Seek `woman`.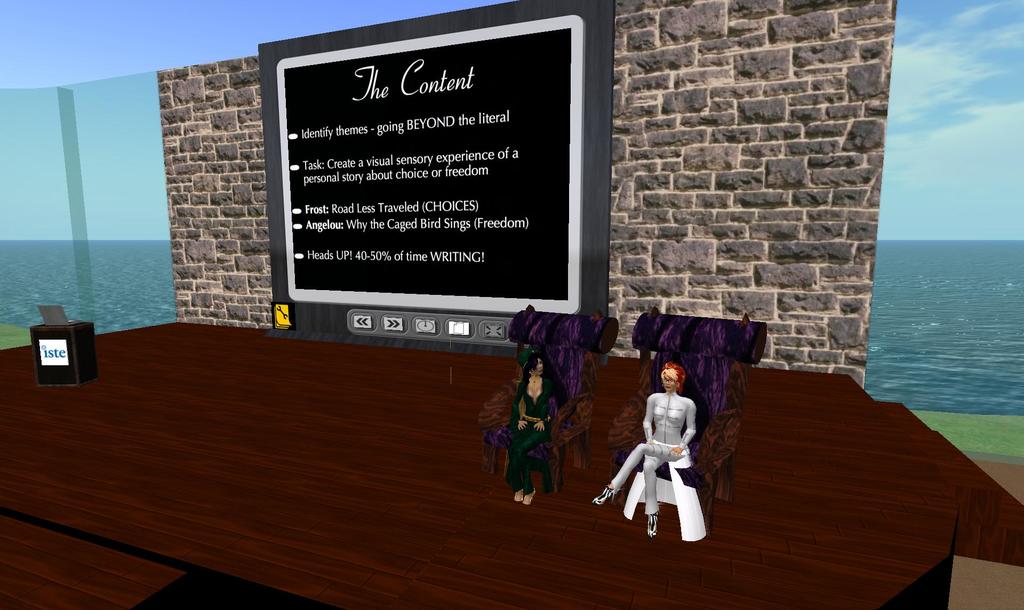
bbox=[506, 345, 549, 509].
